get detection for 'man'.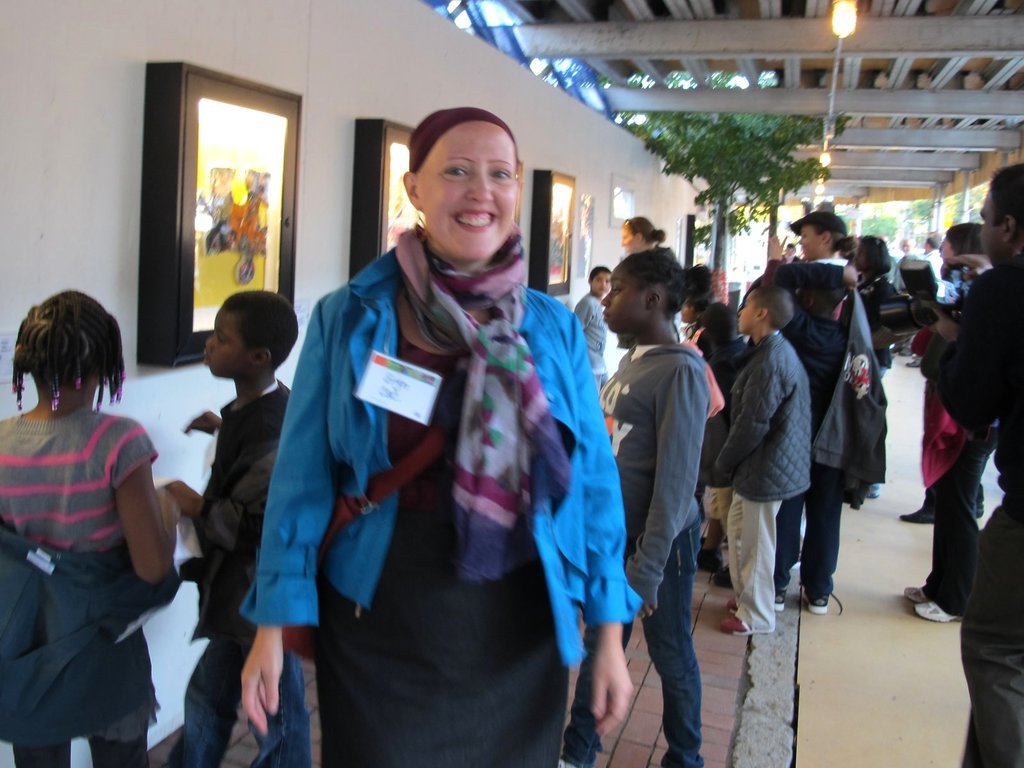
Detection: x1=915, y1=232, x2=944, y2=296.
